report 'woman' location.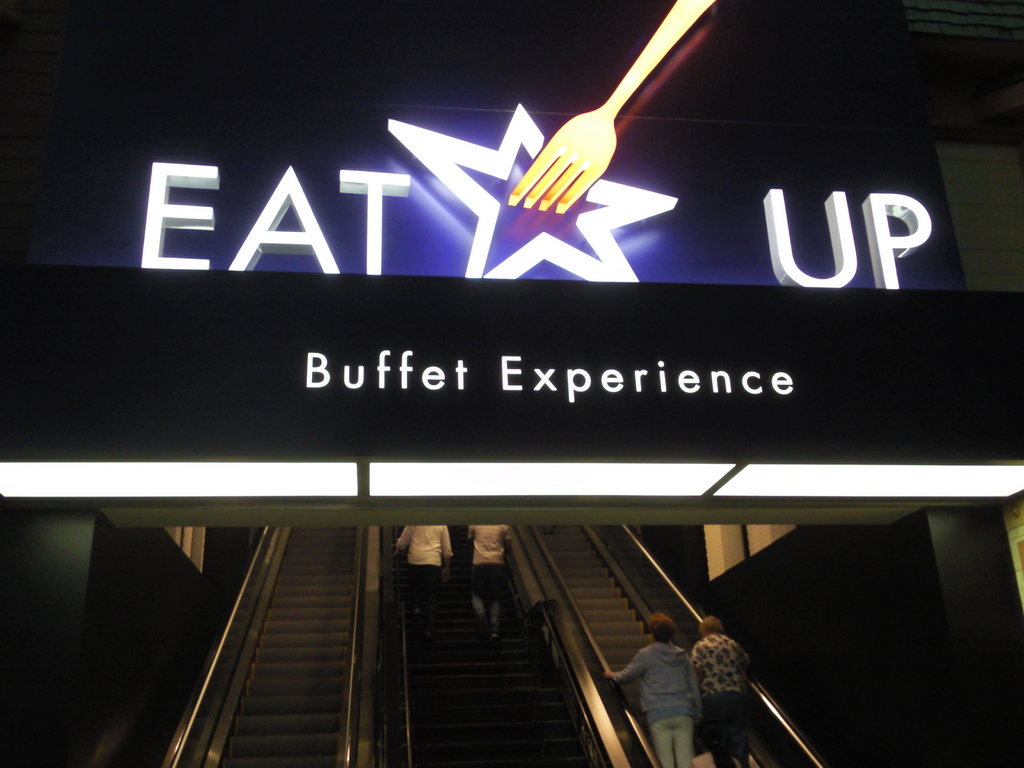
Report: (602,614,706,767).
